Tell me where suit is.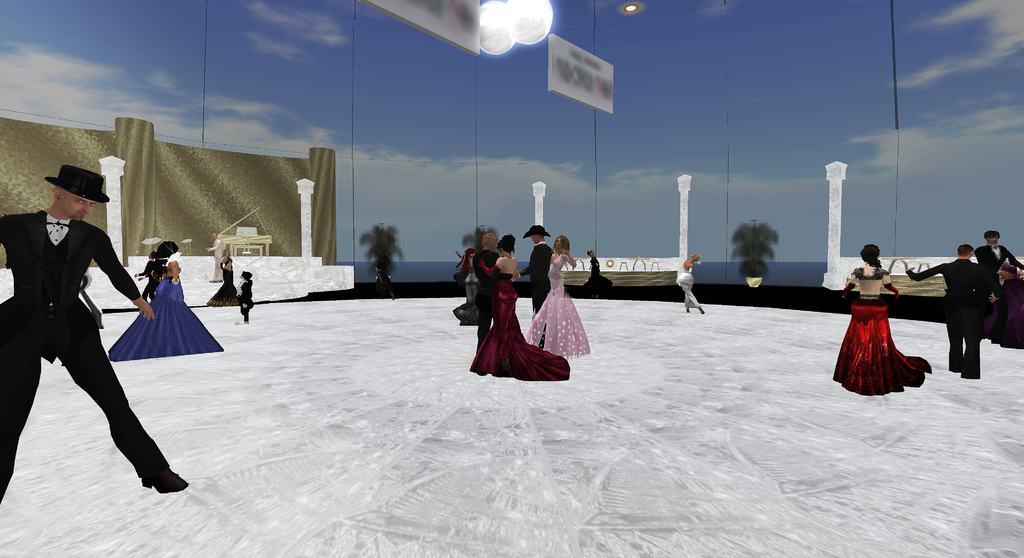
suit is at l=139, t=256, r=159, b=305.
